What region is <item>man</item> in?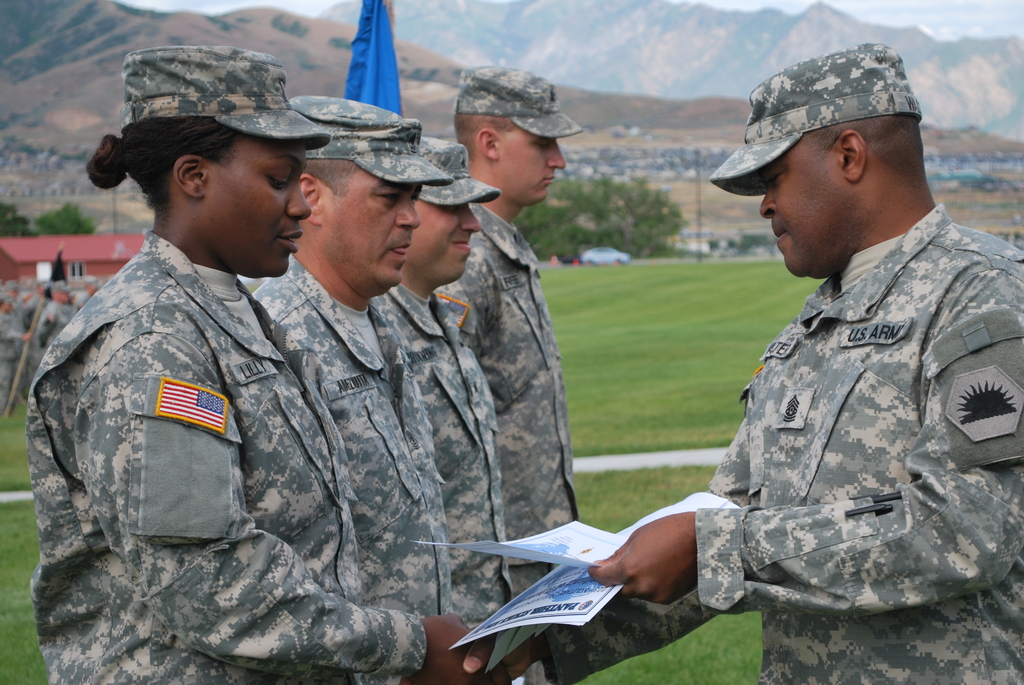
<box>435,62,580,590</box>.
